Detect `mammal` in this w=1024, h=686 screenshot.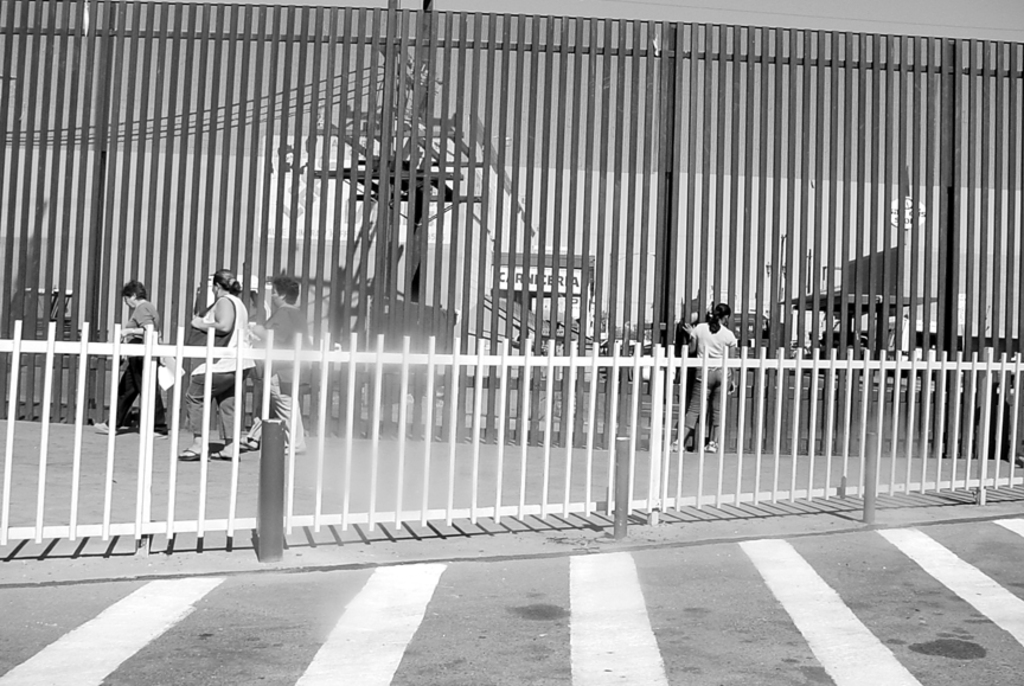
Detection: Rect(91, 278, 166, 436).
